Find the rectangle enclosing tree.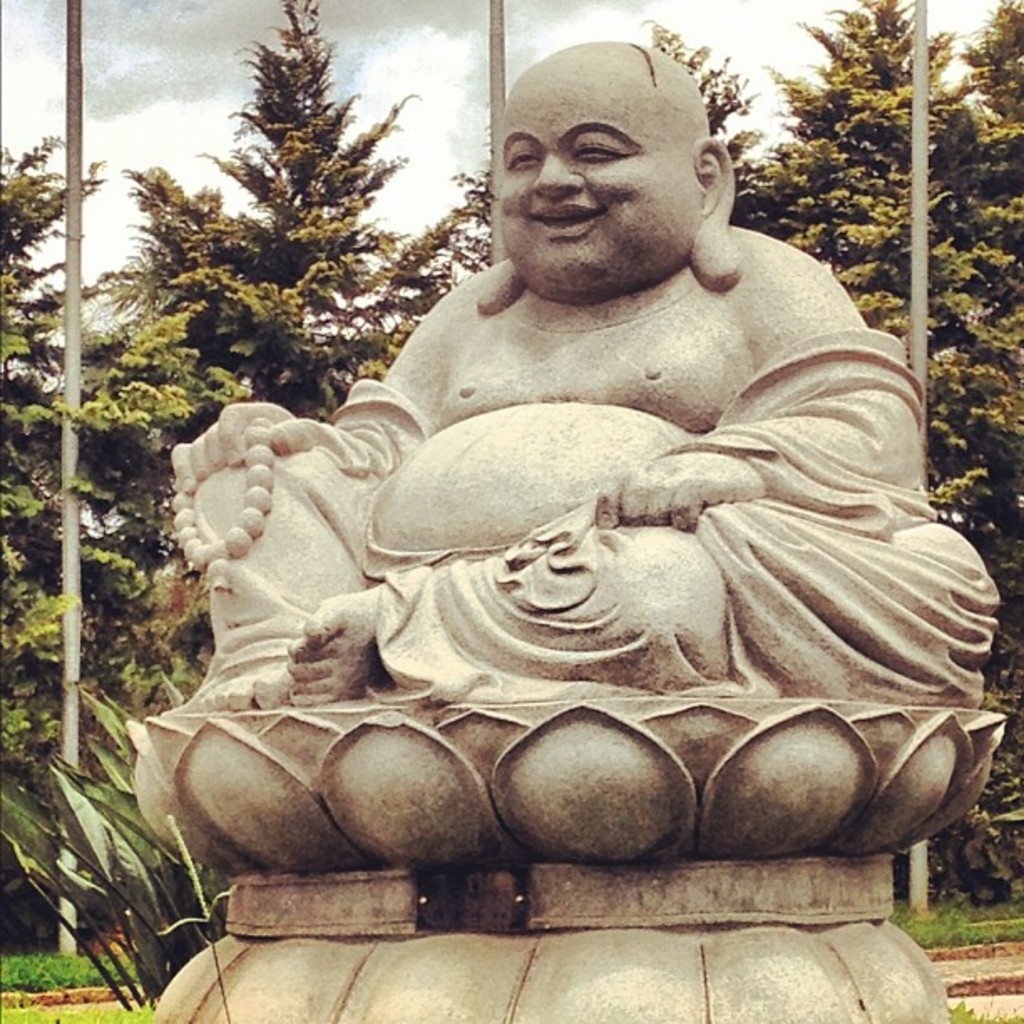
{"left": 131, "top": 7, "right": 452, "bottom": 408}.
